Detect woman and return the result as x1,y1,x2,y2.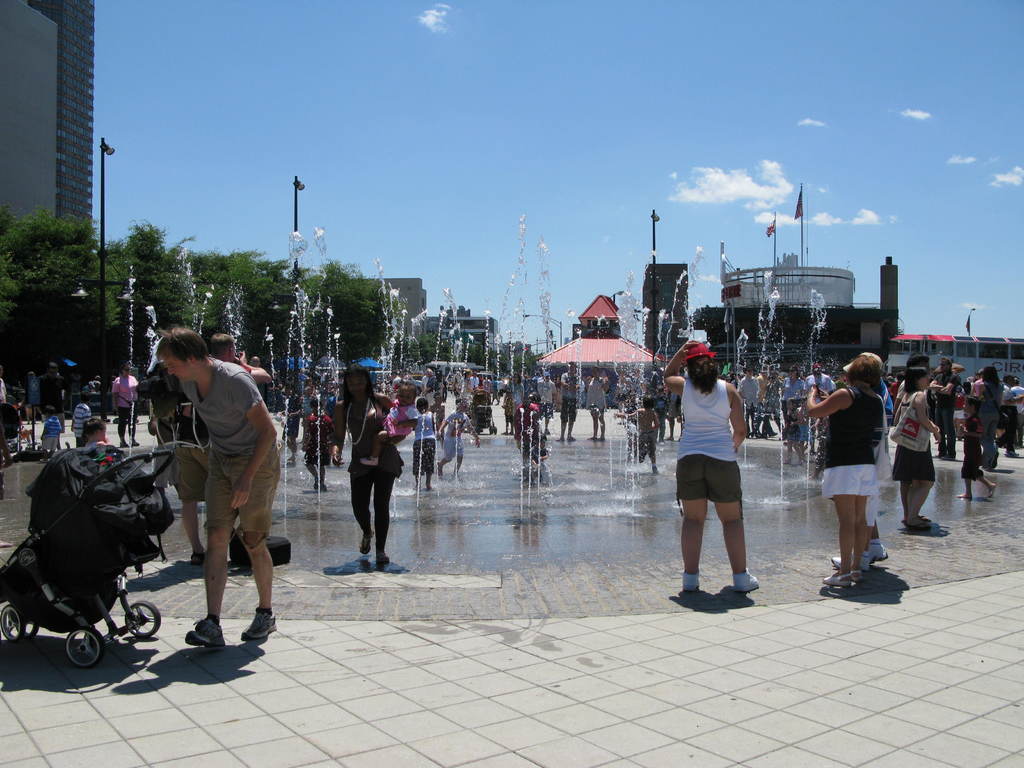
582,367,609,440.
